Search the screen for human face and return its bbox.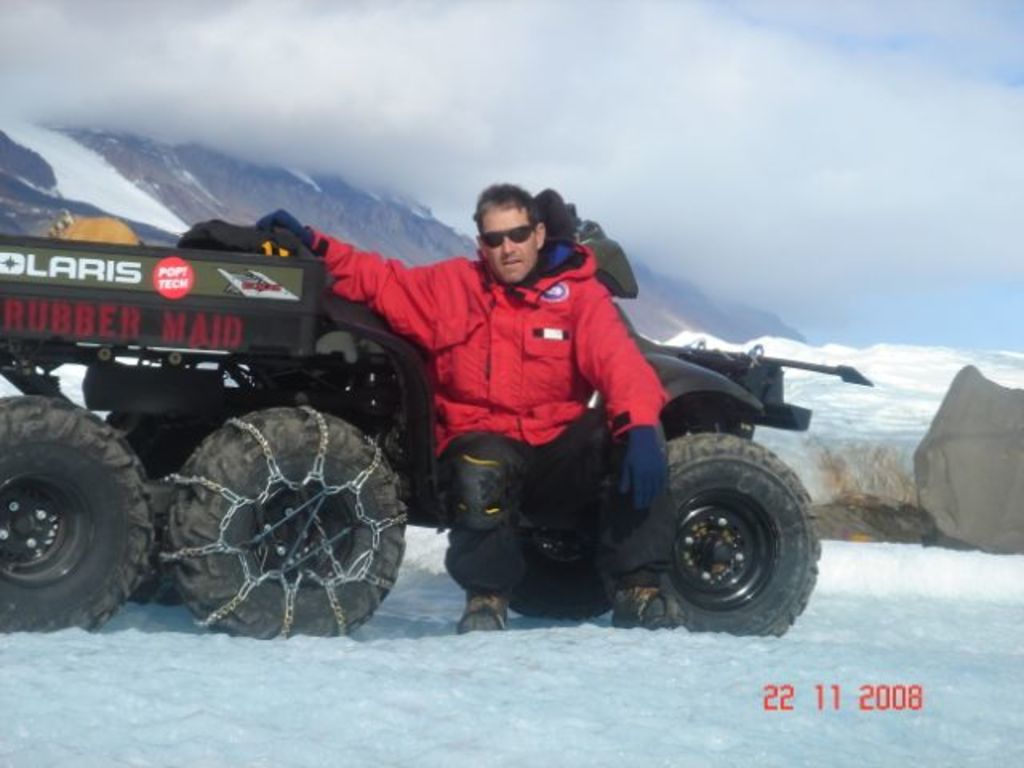
Found: <bbox>482, 205, 538, 278</bbox>.
